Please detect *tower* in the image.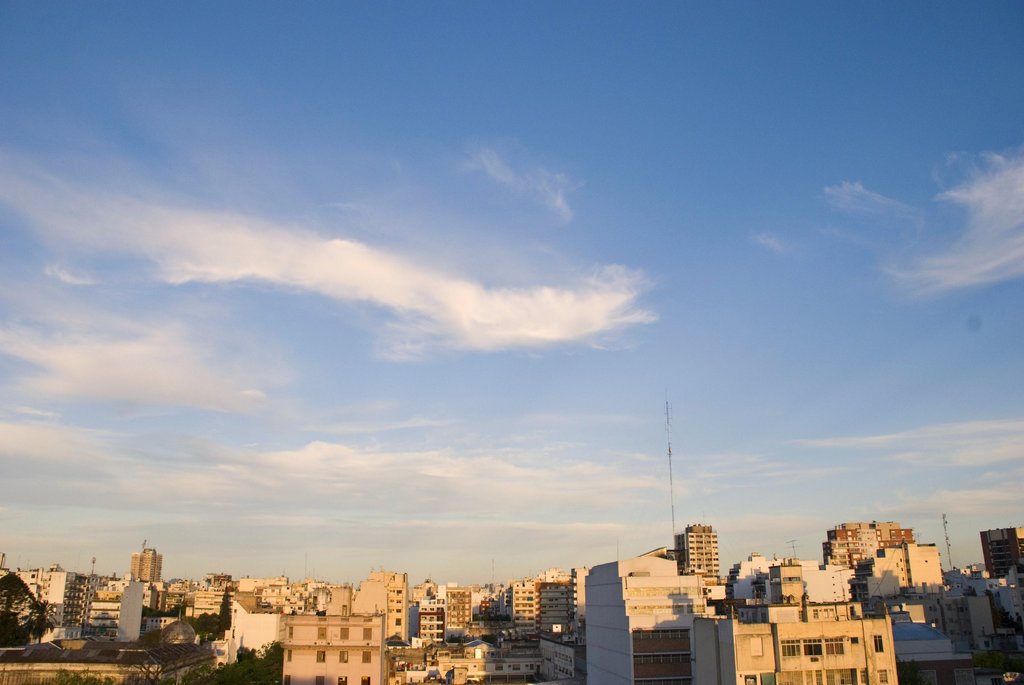
x1=443 y1=588 x2=476 y2=641.
